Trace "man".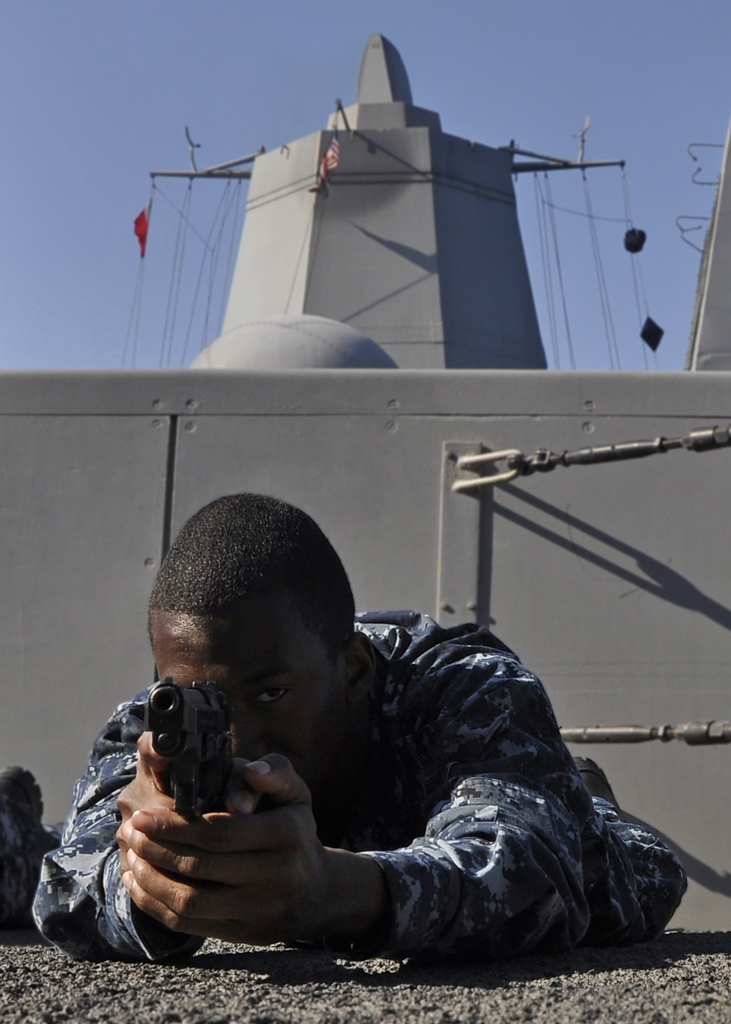
Traced to [x1=0, y1=764, x2=63, y2=942].
